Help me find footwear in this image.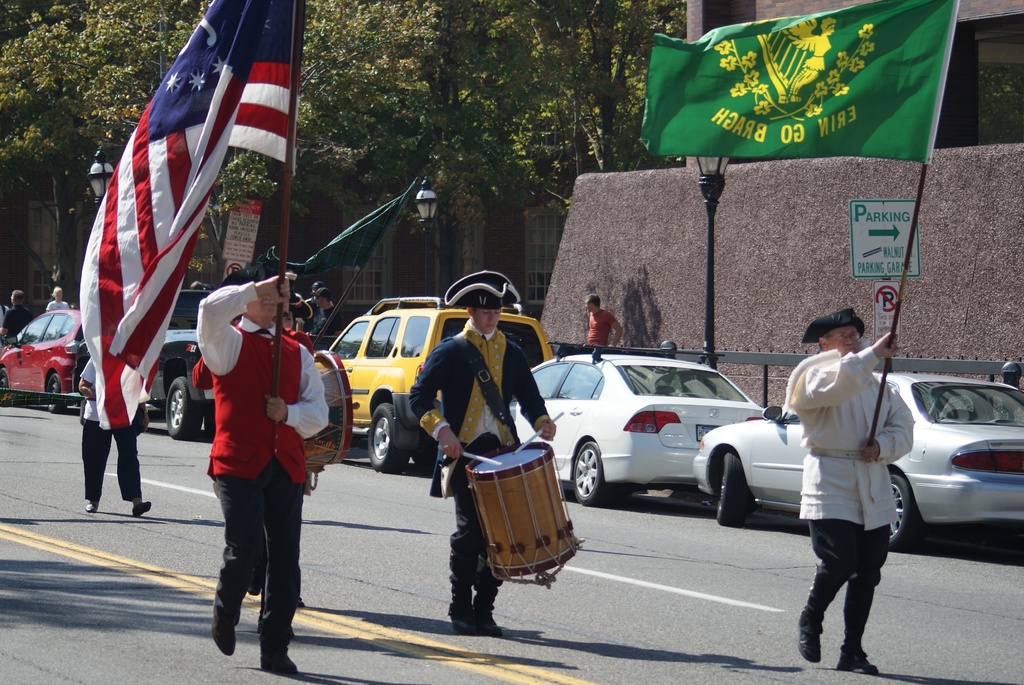
Found it: 449, 600, 501, 635.
